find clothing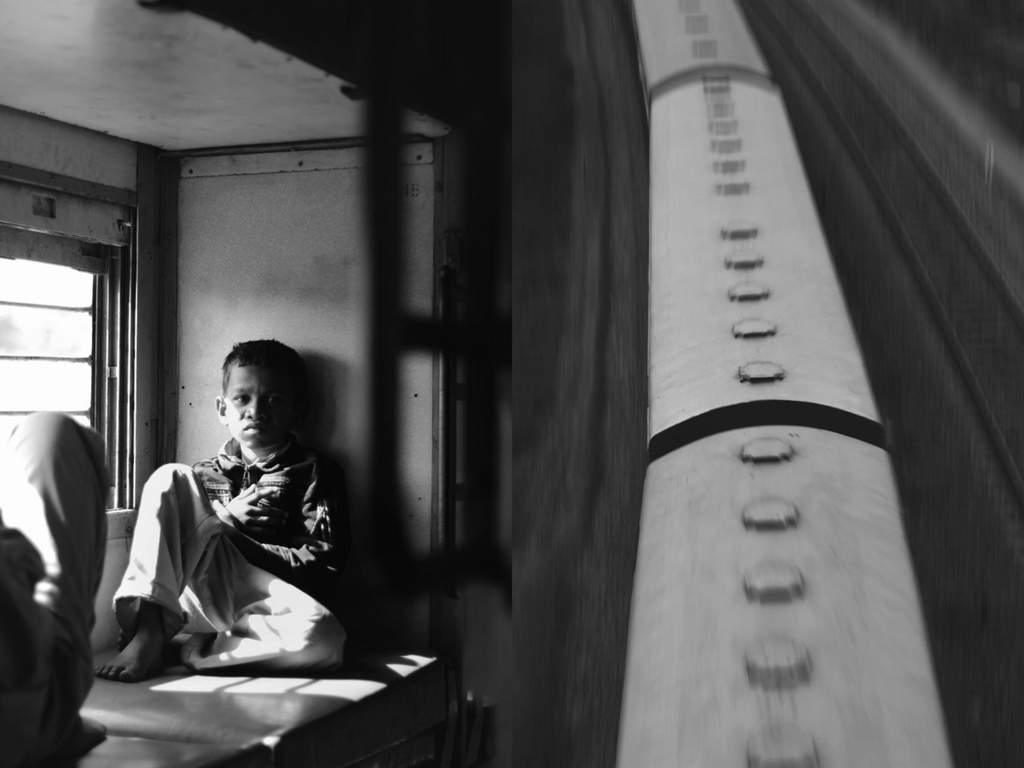
select_region(0, 406, 103, 736)
